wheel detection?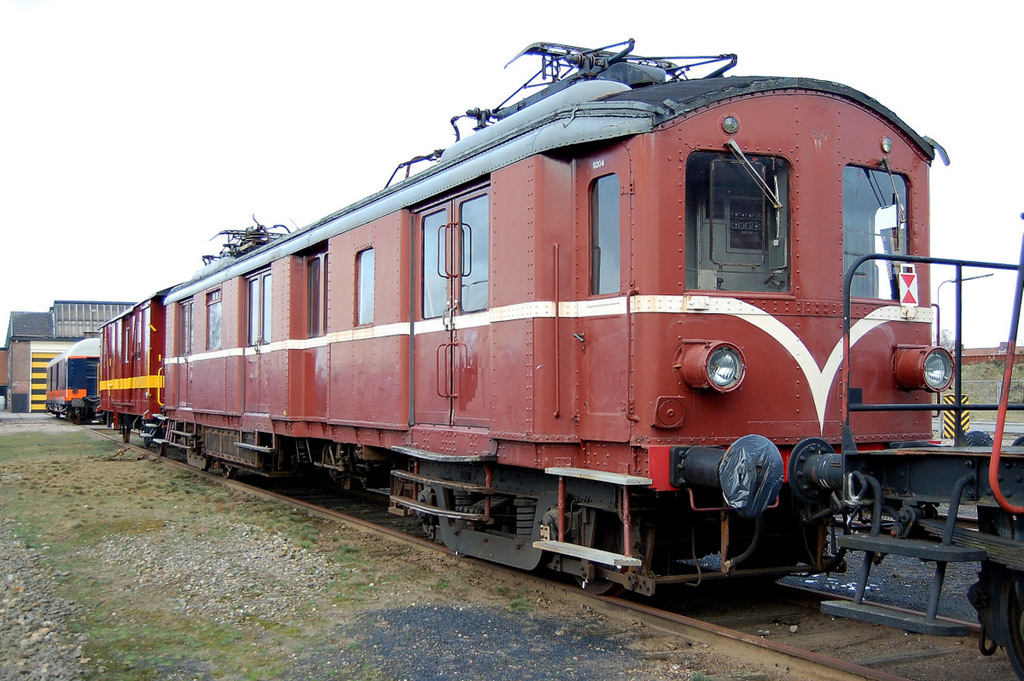
bbox(121, 424, 131, 442)
